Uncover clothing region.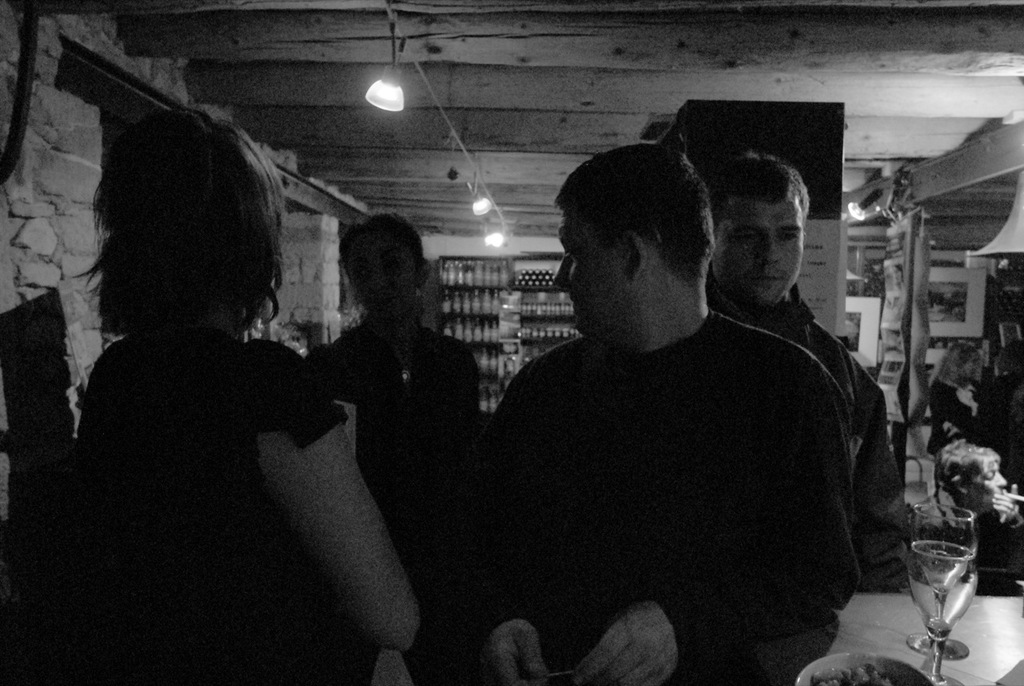
Uncovered: x1=713 y1=283 x2=890 y2=472.
